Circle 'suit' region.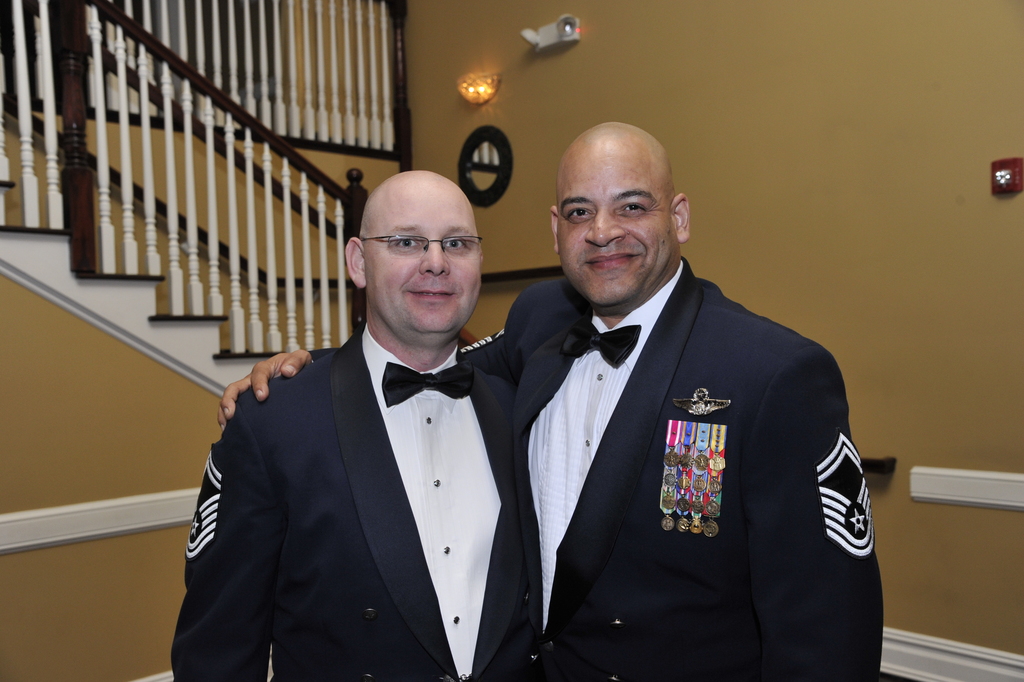
Region: x1=492 y1=168 x2=893 y2=674.
